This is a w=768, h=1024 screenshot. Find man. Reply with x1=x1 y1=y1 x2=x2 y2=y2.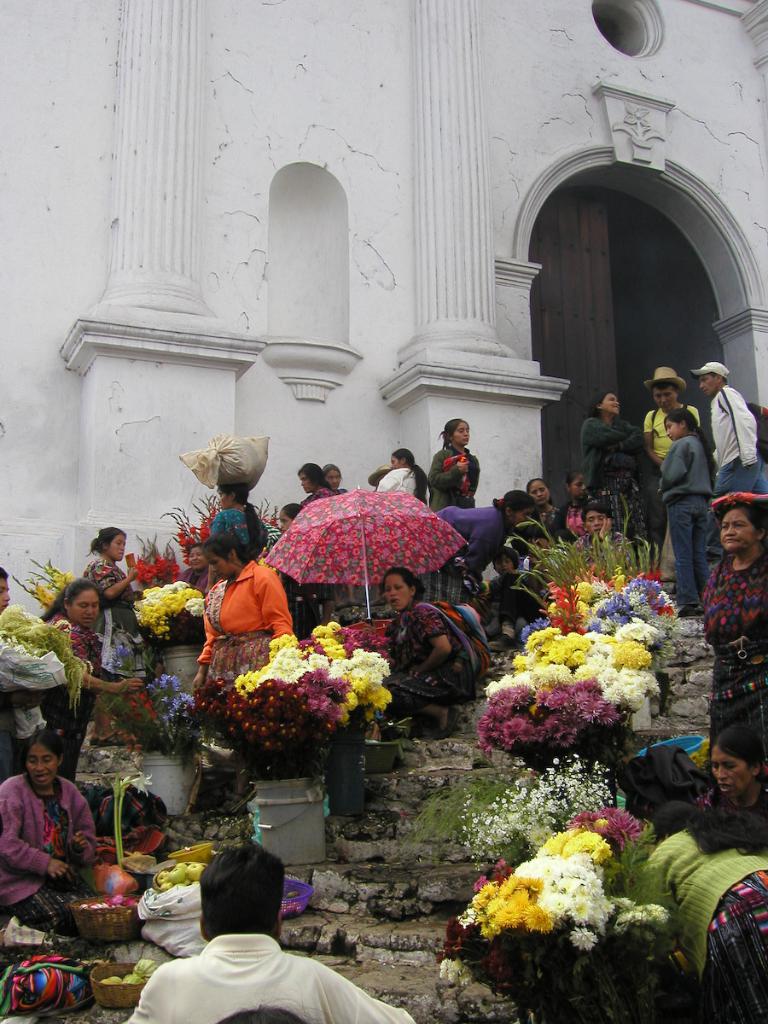
x1=687 y1=361 x2=767 y2=566.
